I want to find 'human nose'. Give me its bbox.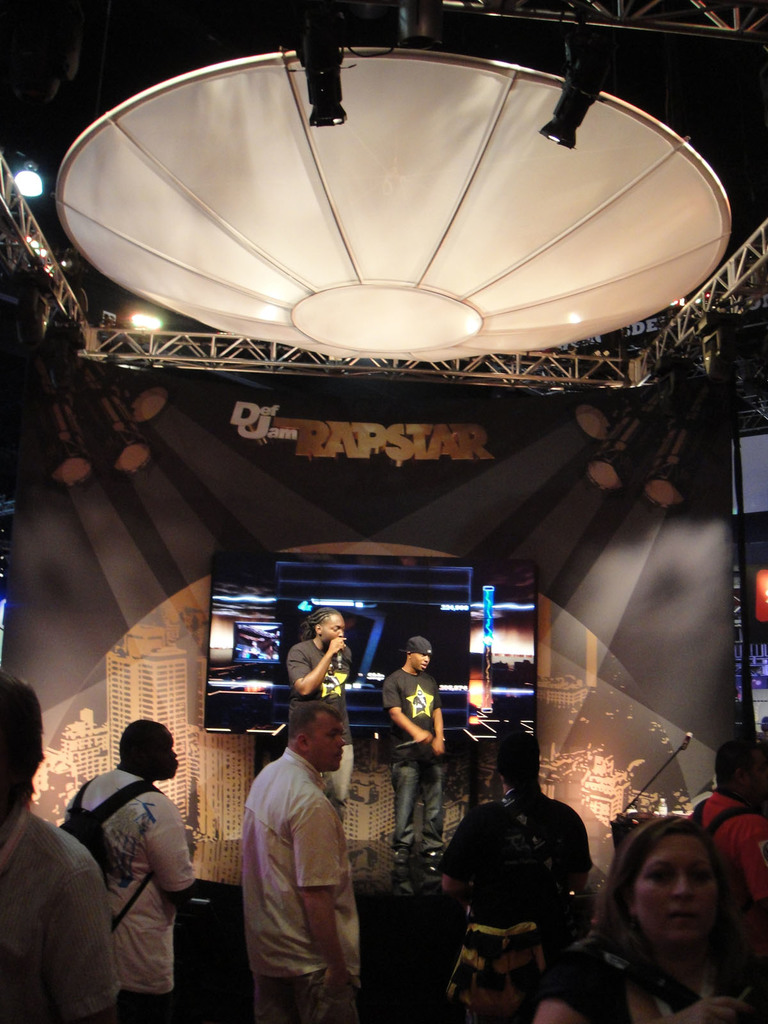
bbox(672, 874, 691, 902).
